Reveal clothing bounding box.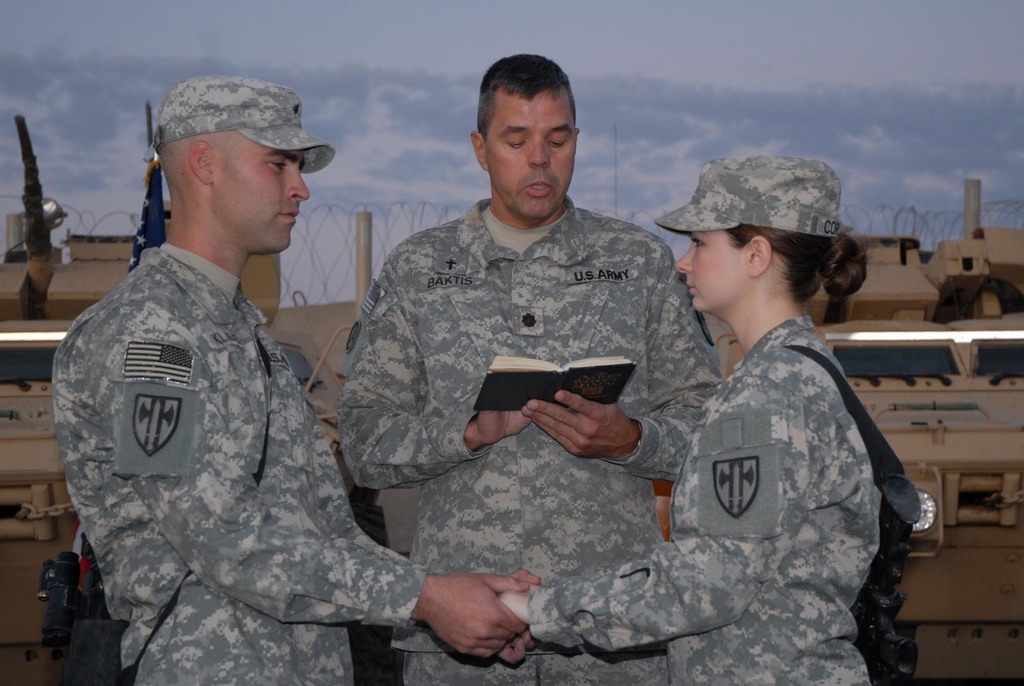
Revealed: box=[527, 314, 881, 685].
